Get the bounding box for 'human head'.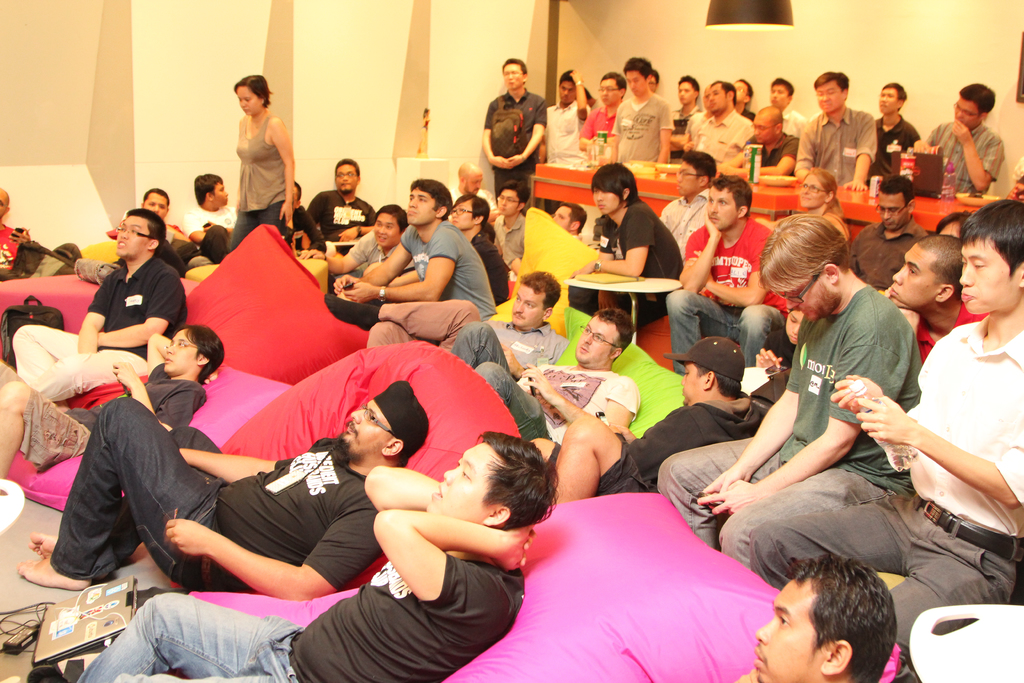
<box>598,74,624,108</box>.
